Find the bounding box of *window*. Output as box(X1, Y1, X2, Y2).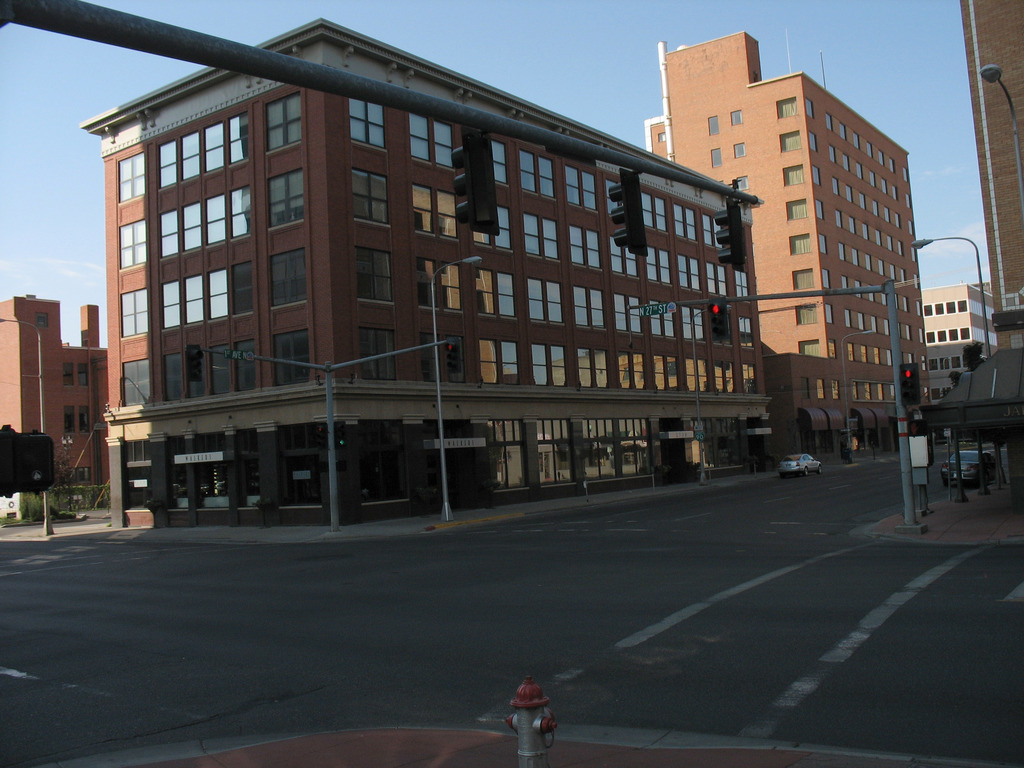
box(846, 343, 852, 363).
